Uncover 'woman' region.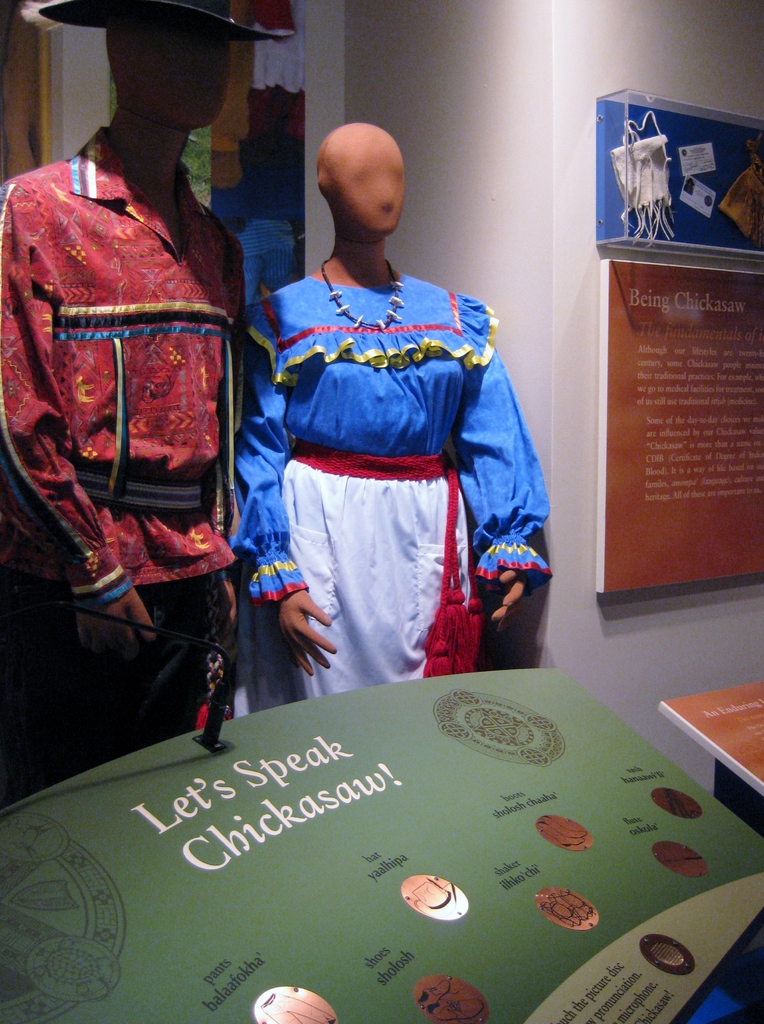
Uncovered: <region>231, 122, 538, 713</region>.
